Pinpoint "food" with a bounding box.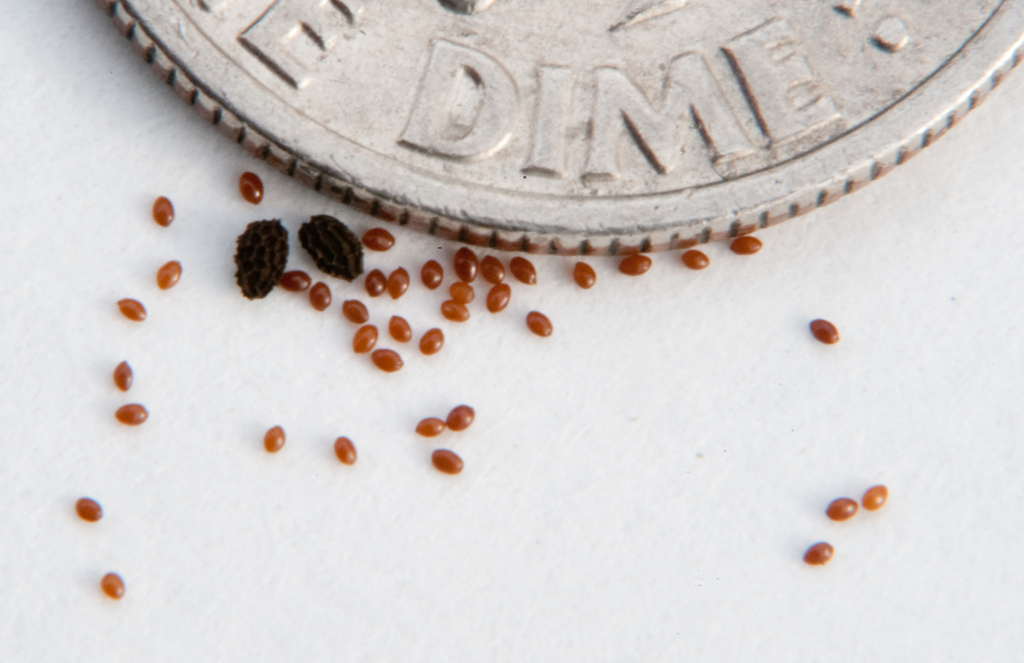
(left=352, top=326, right=380, bottom=355).
